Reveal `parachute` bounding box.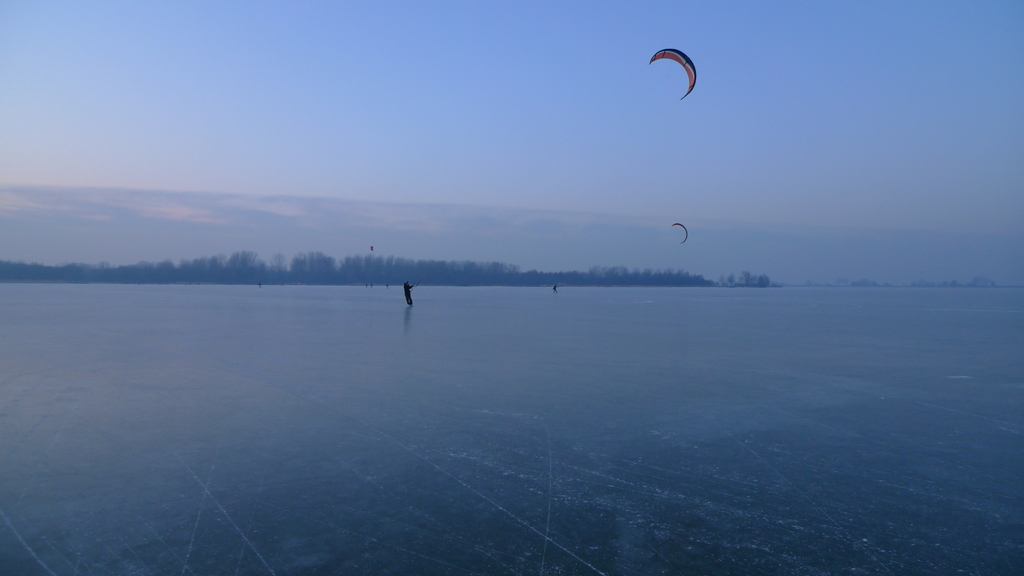
Revealed: box(671, 222, 689, 247).
